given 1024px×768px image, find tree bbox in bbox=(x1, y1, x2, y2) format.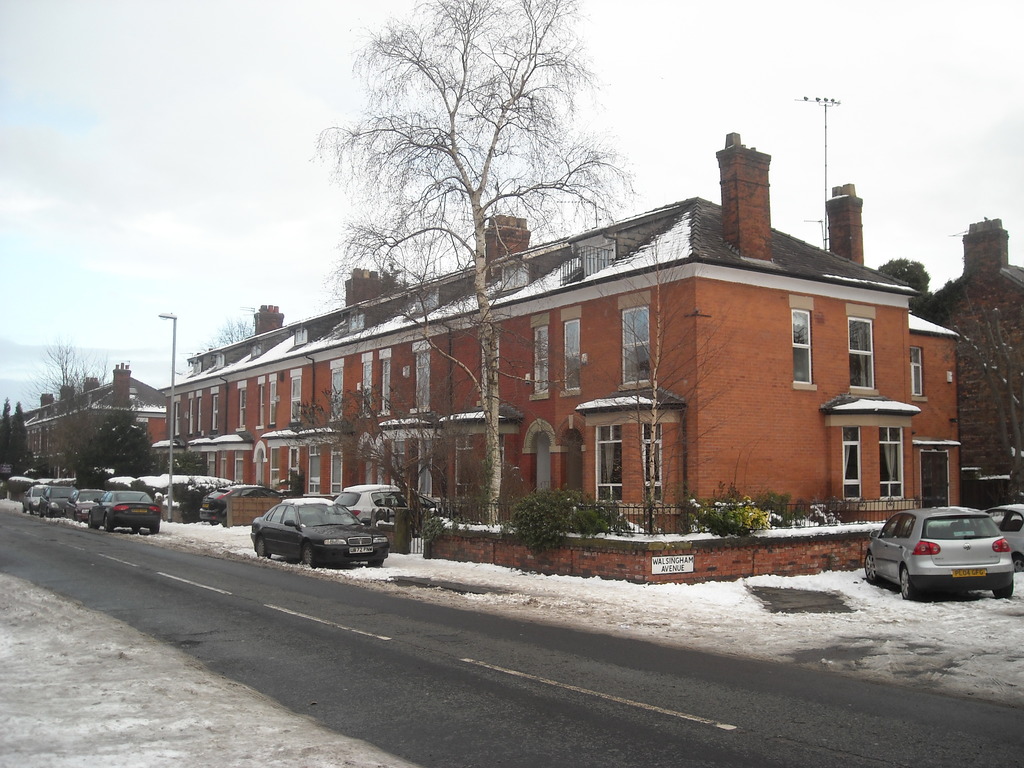
bbox=(61, 406, 153, 491).
